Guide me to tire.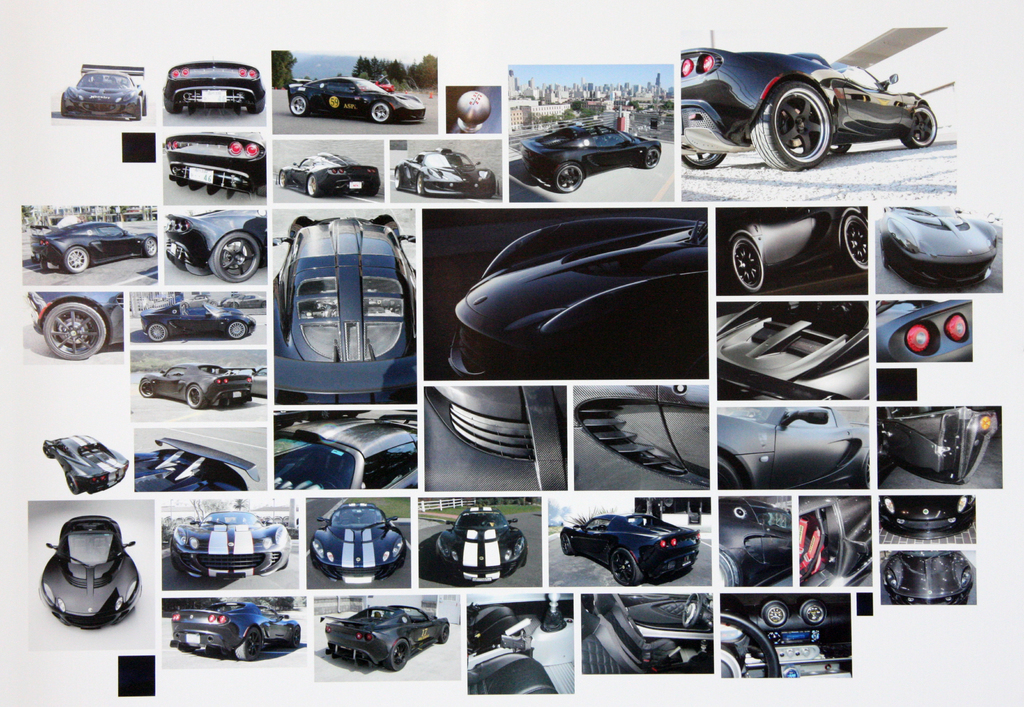
Guidance: box(287, 625, 303, 651).
